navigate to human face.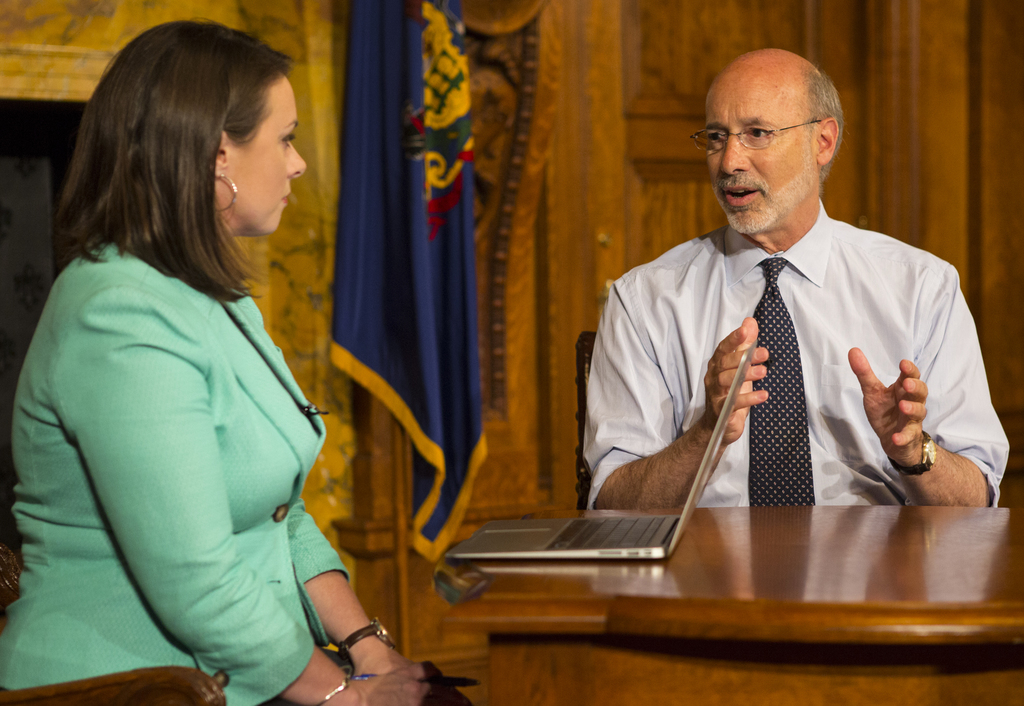
Navigation target: Rect(703, 67, 819, 233).
